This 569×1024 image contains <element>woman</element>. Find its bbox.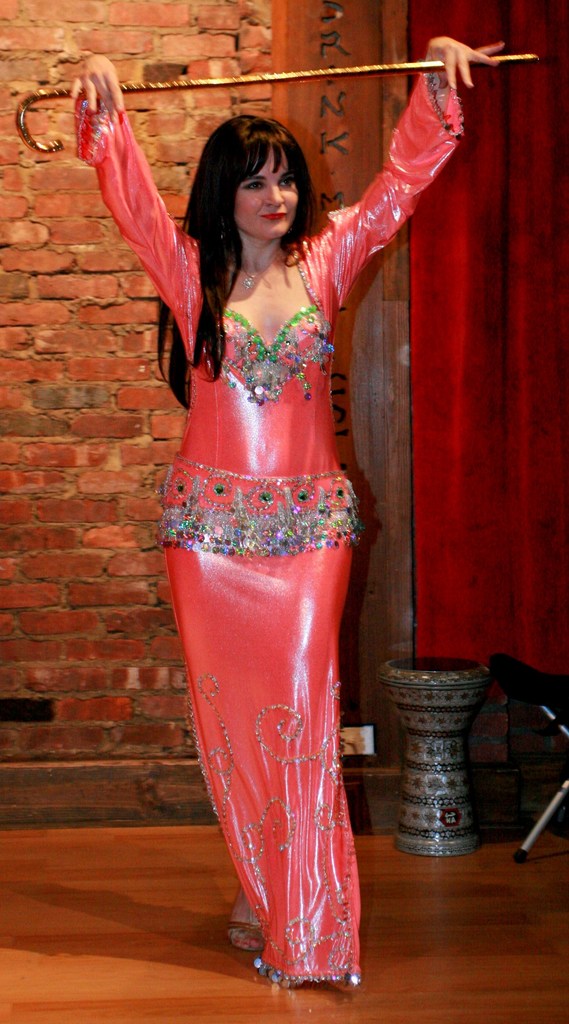
pyautogui.locateOnScreen(58, 32, 510, 986).
